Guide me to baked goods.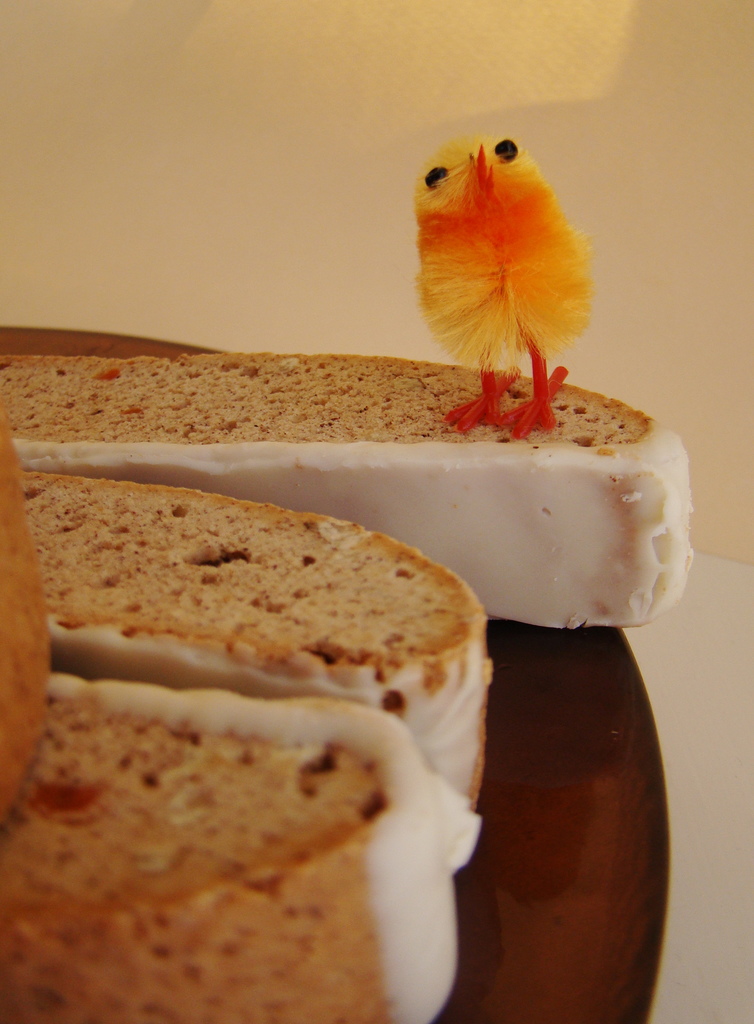
Guidance: x1=15 y1=469 x2=492 y2=870.
